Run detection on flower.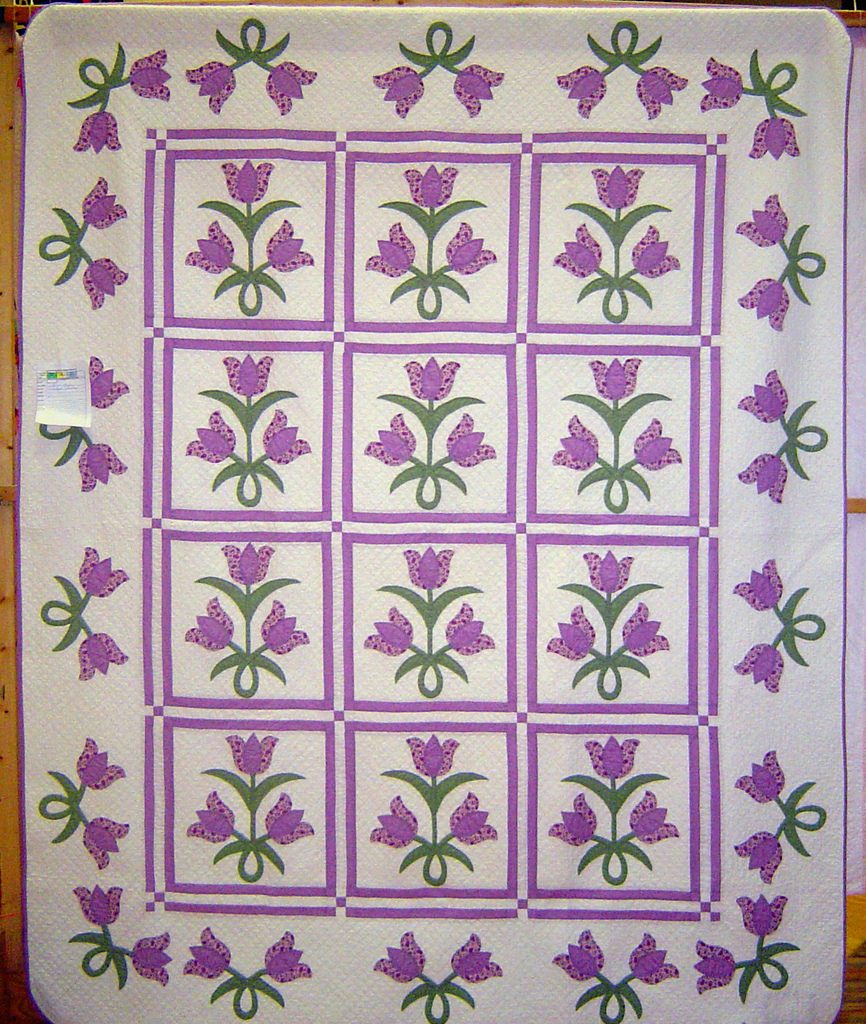
Result: x1=361 y1=221 x2=417 y2=276.
